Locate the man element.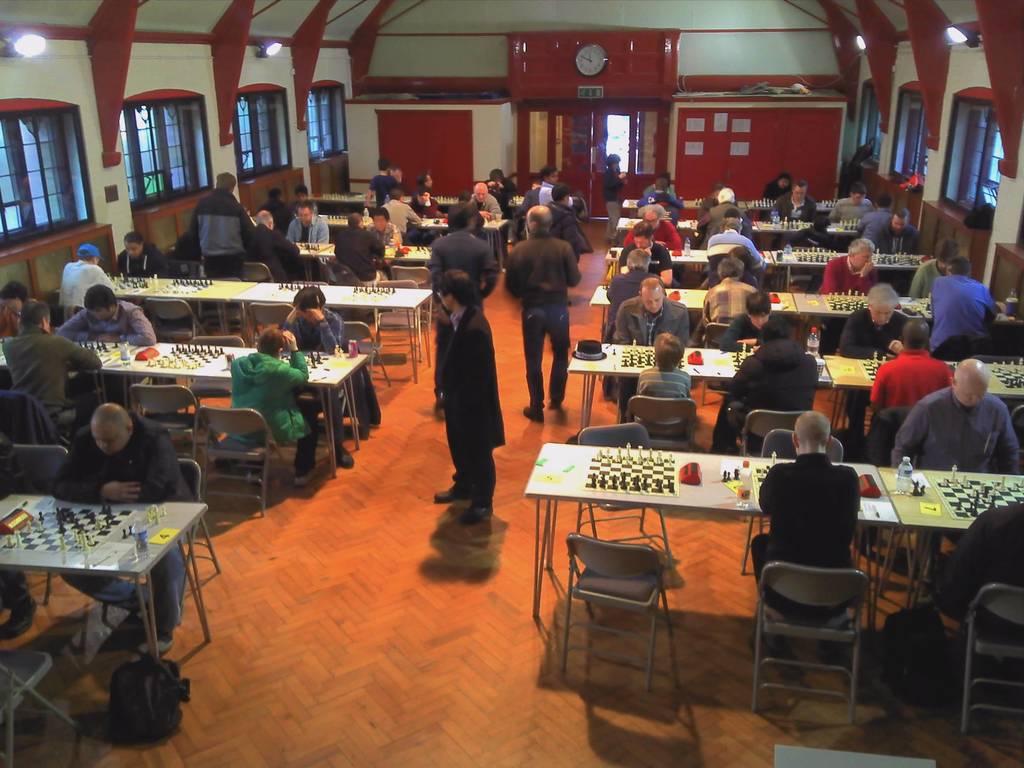
Element bbox: 817:236:877:294.
